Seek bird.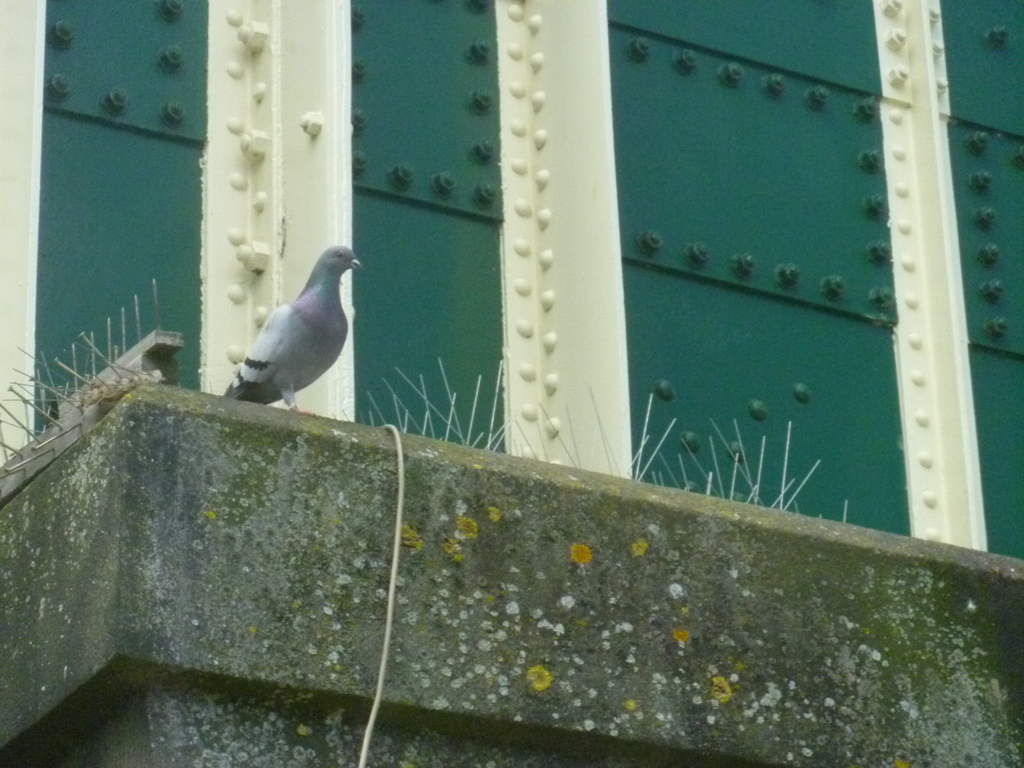
bbox(218, 243, 362, 416).
